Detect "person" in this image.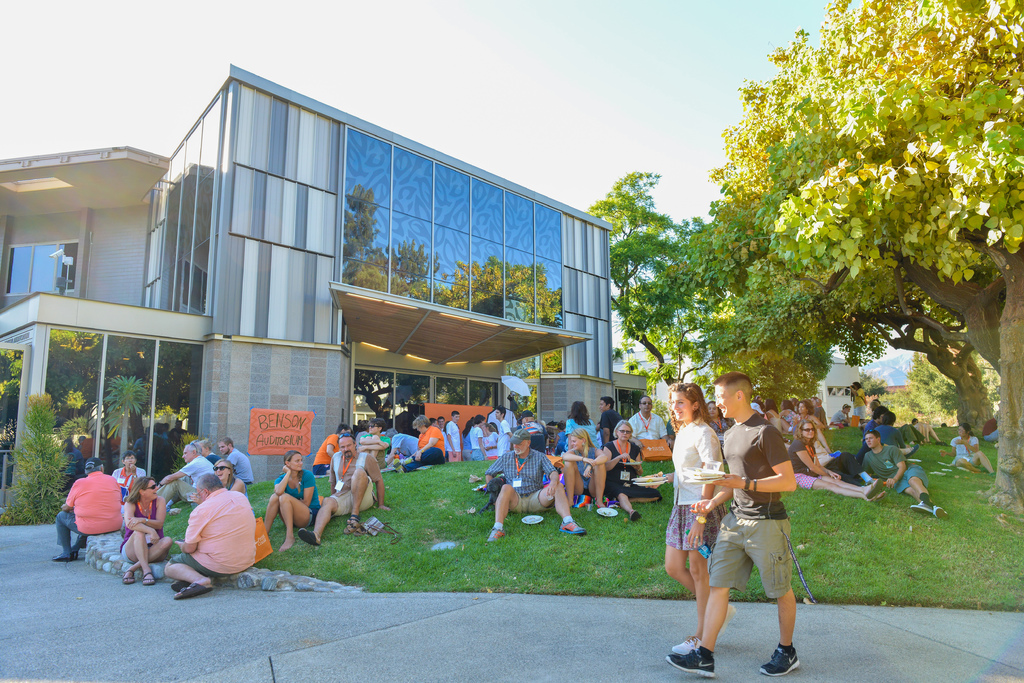
Detection: [264,451,320,549].
